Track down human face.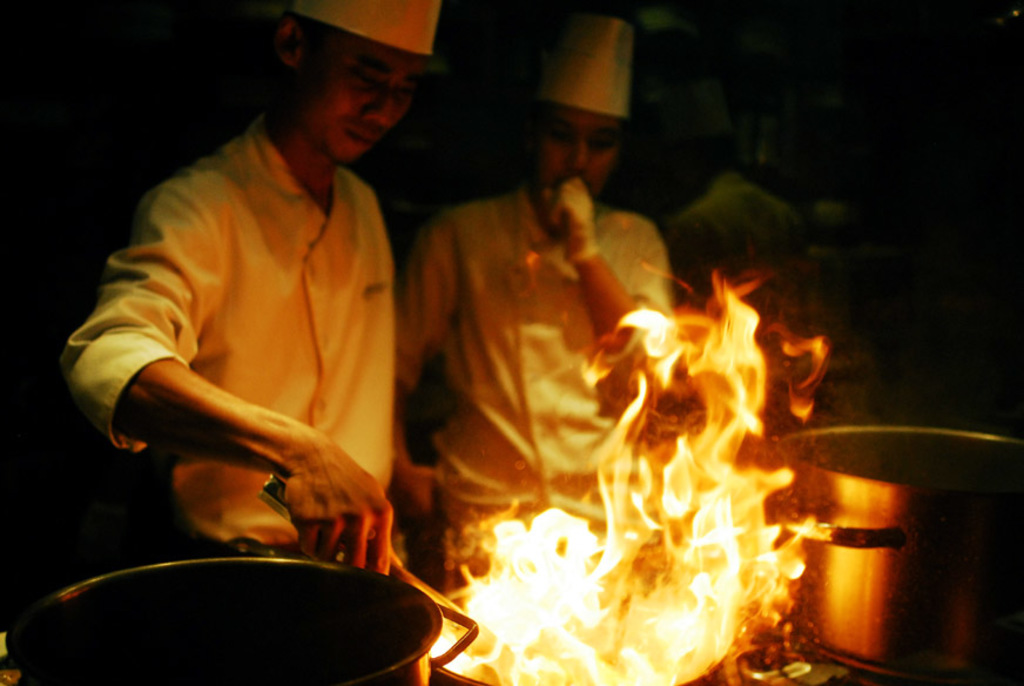
Tracked to 298,35,426,164.
